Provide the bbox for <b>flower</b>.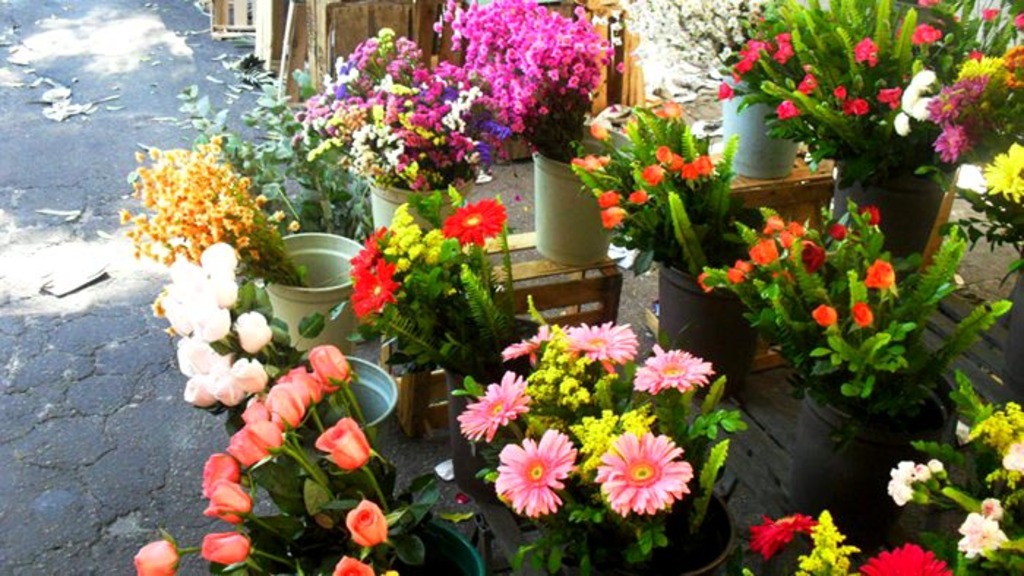
locate(762, 218, 784, 231).
